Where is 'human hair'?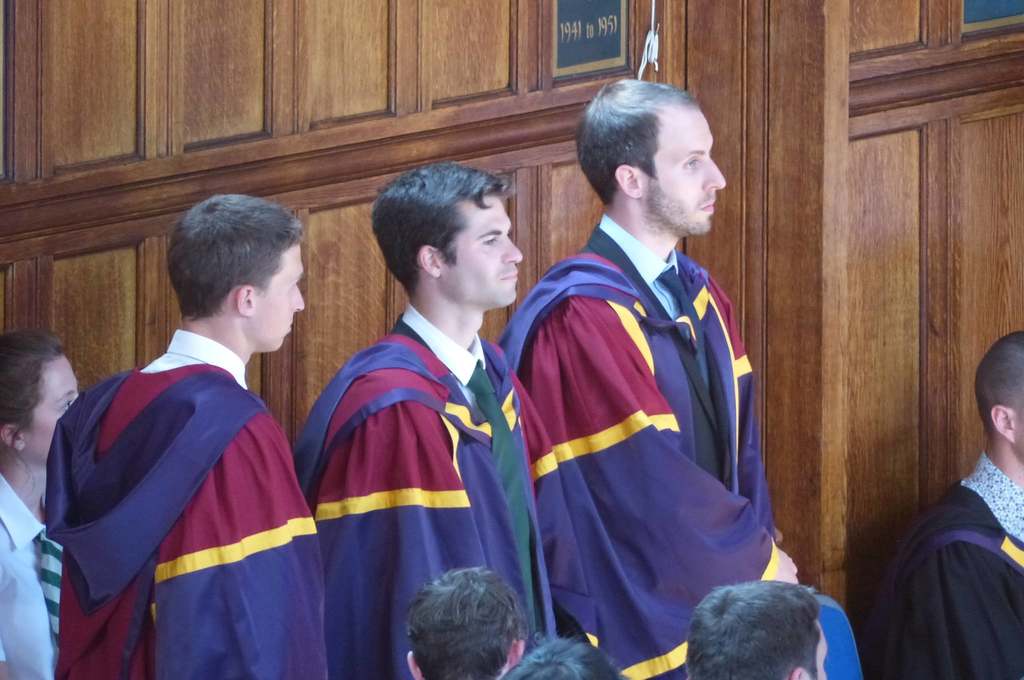
box=[977, 328, 1023, 424].
